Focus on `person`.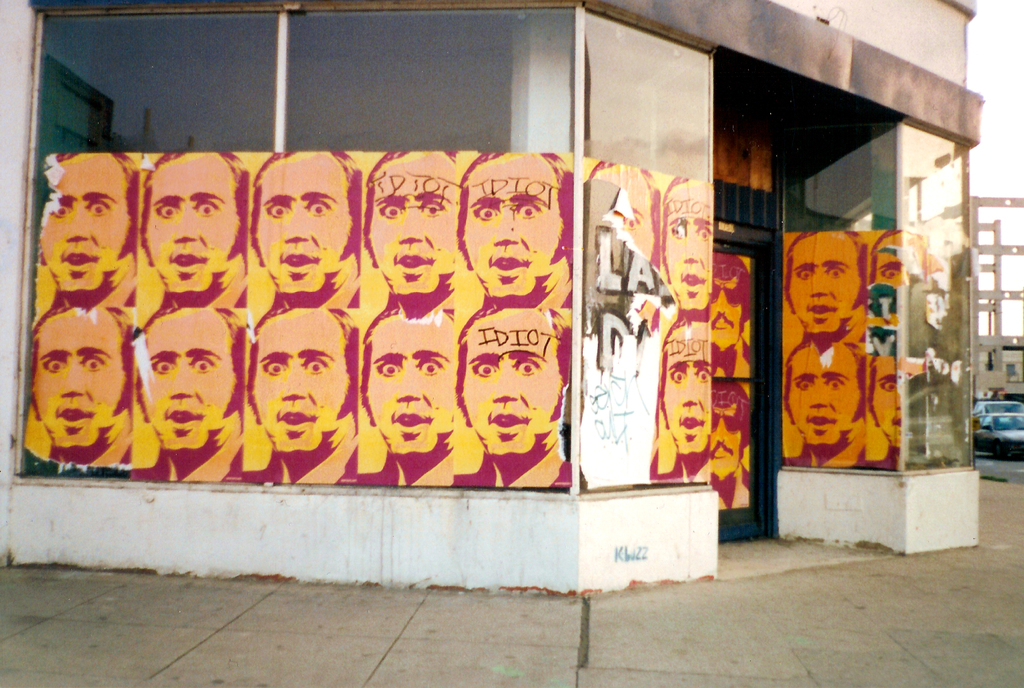
Focused at (870,229,936,328).
